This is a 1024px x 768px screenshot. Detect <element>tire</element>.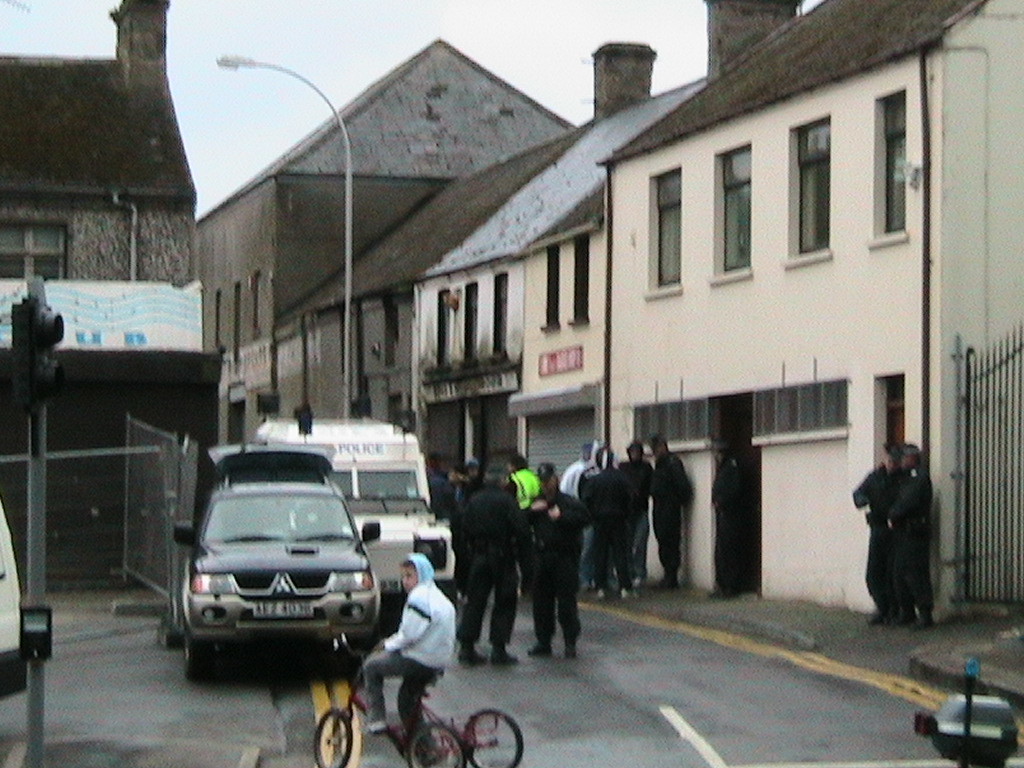
bbox=[465, 707, 525, 767].
